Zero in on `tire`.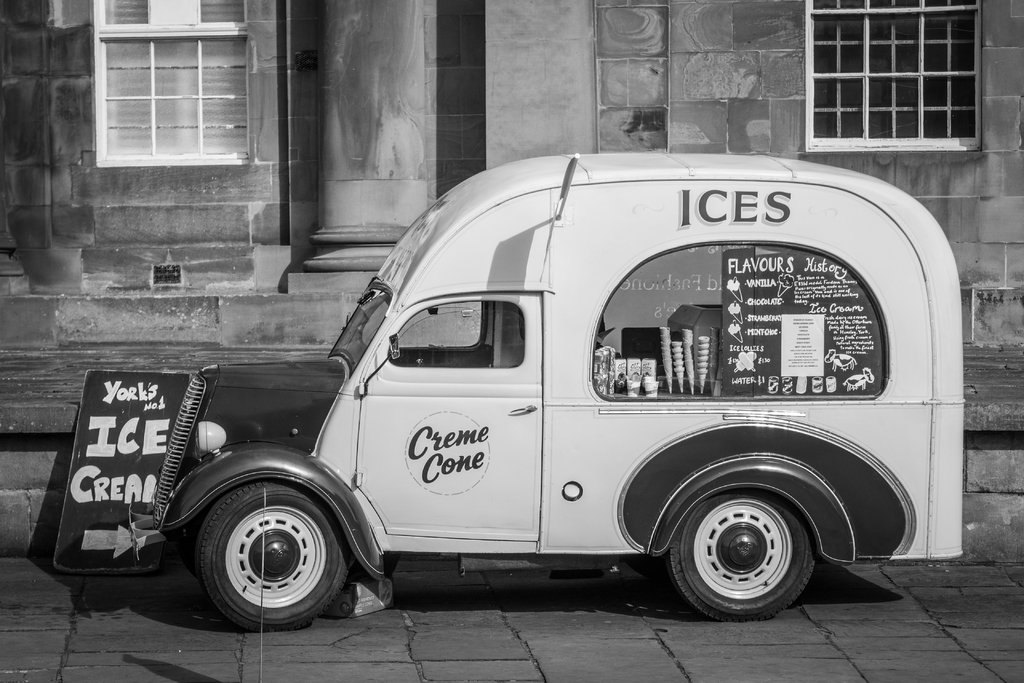
Zeroed in: x1=192 y1=475 x2=385 y2=636.
